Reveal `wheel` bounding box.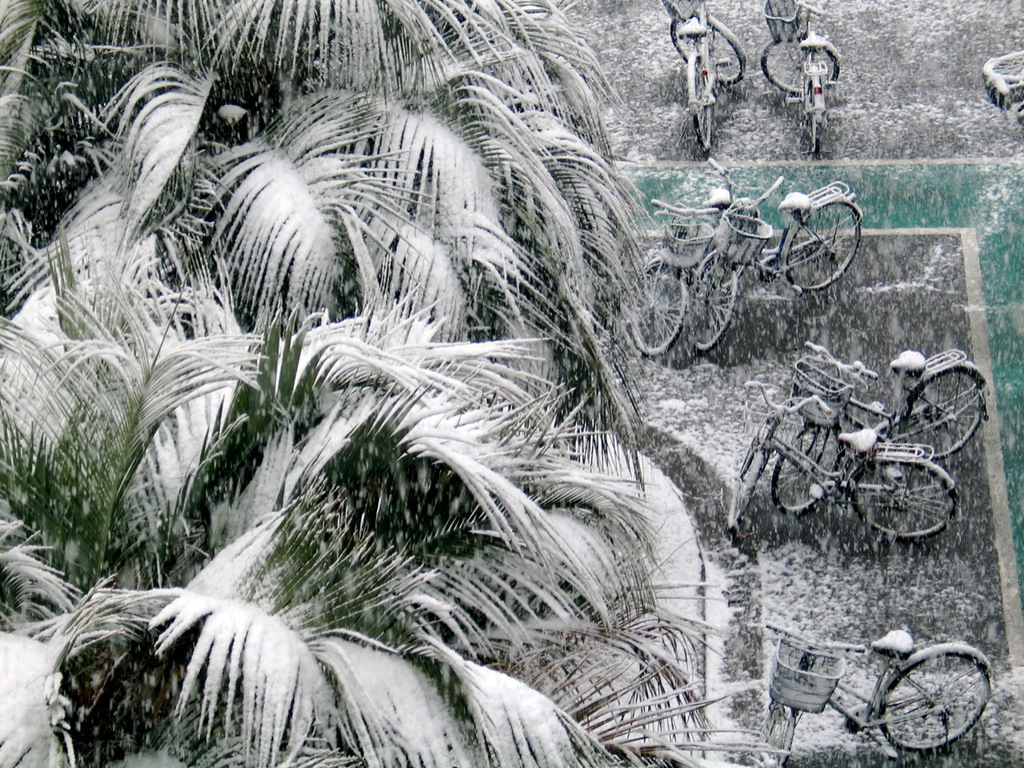
Revealed: (left=693, top=263, right=738, bottom=350).
